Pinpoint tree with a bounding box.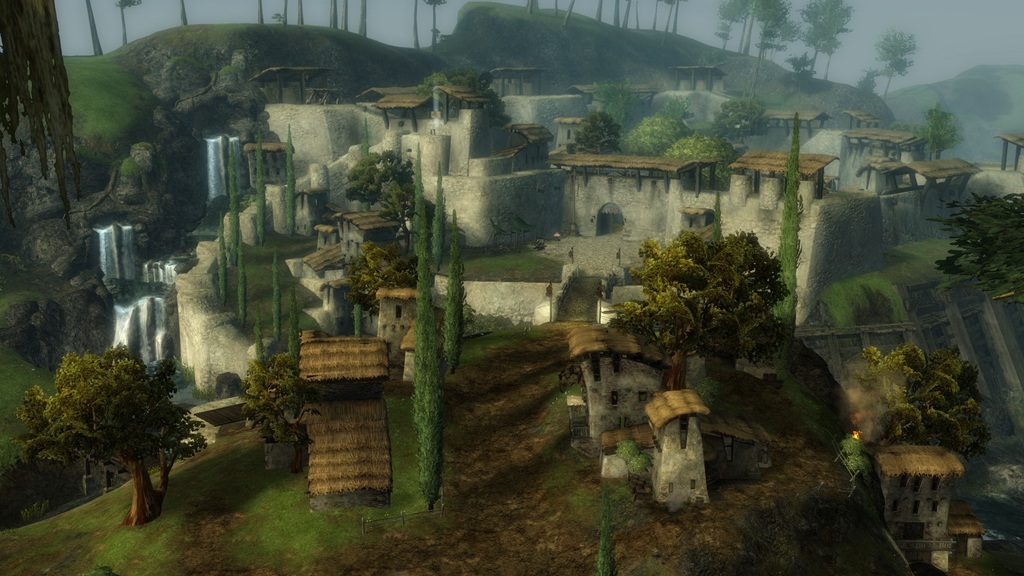
776,113,800,356.
